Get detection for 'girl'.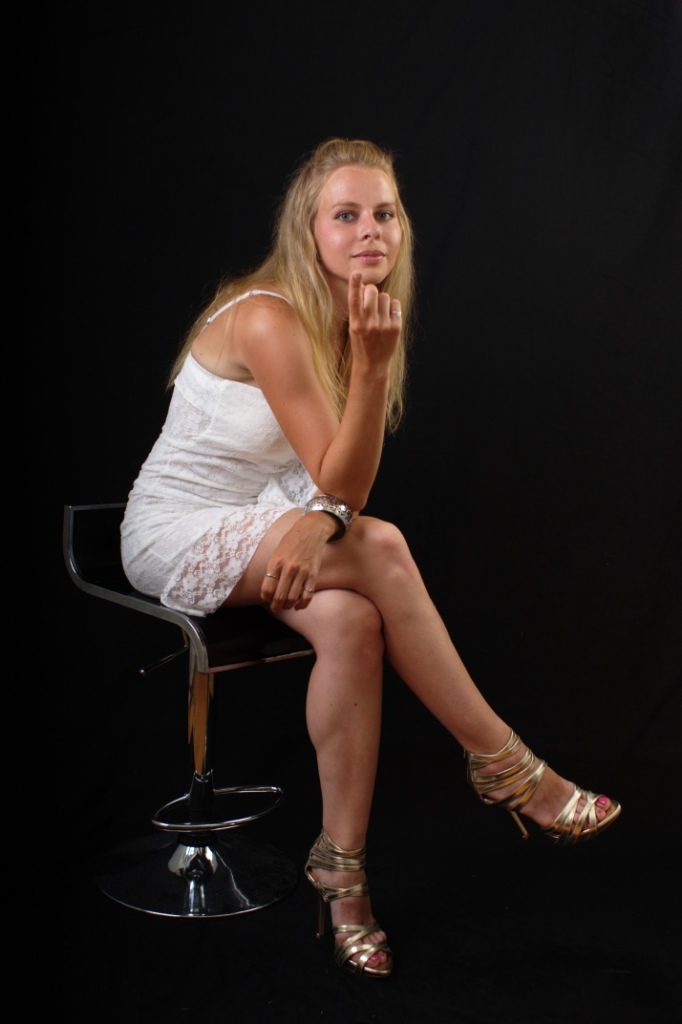
Detection: [119,132,618,994].
